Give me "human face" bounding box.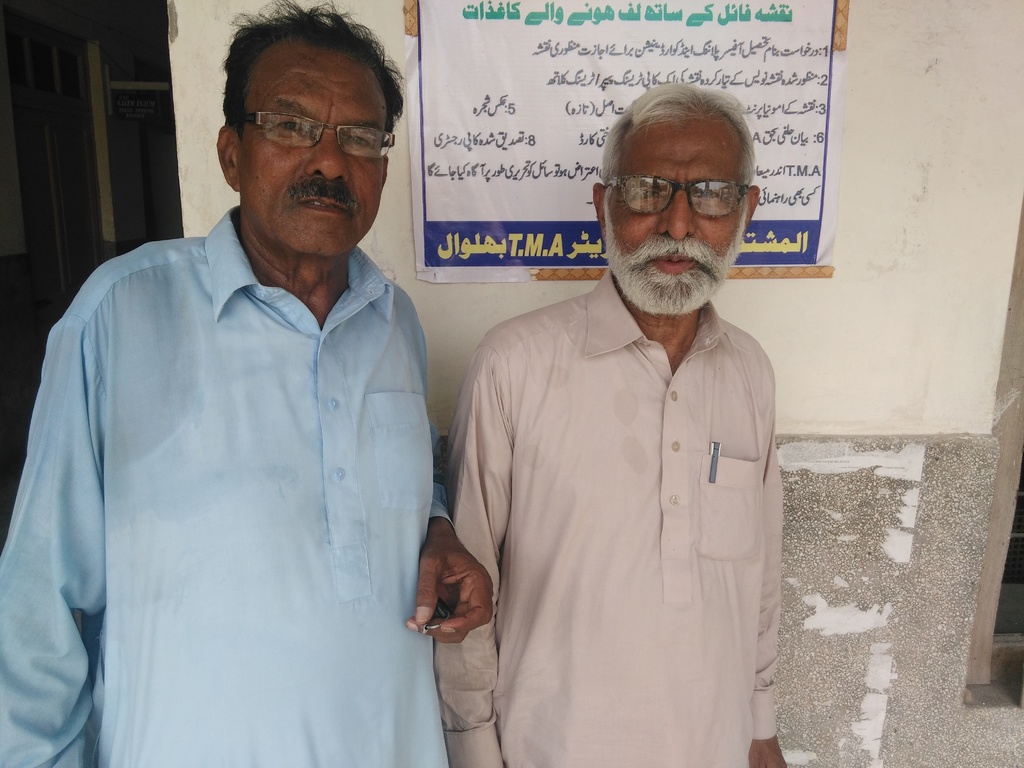
[left=608, top=119, right=747, bottom=309].
